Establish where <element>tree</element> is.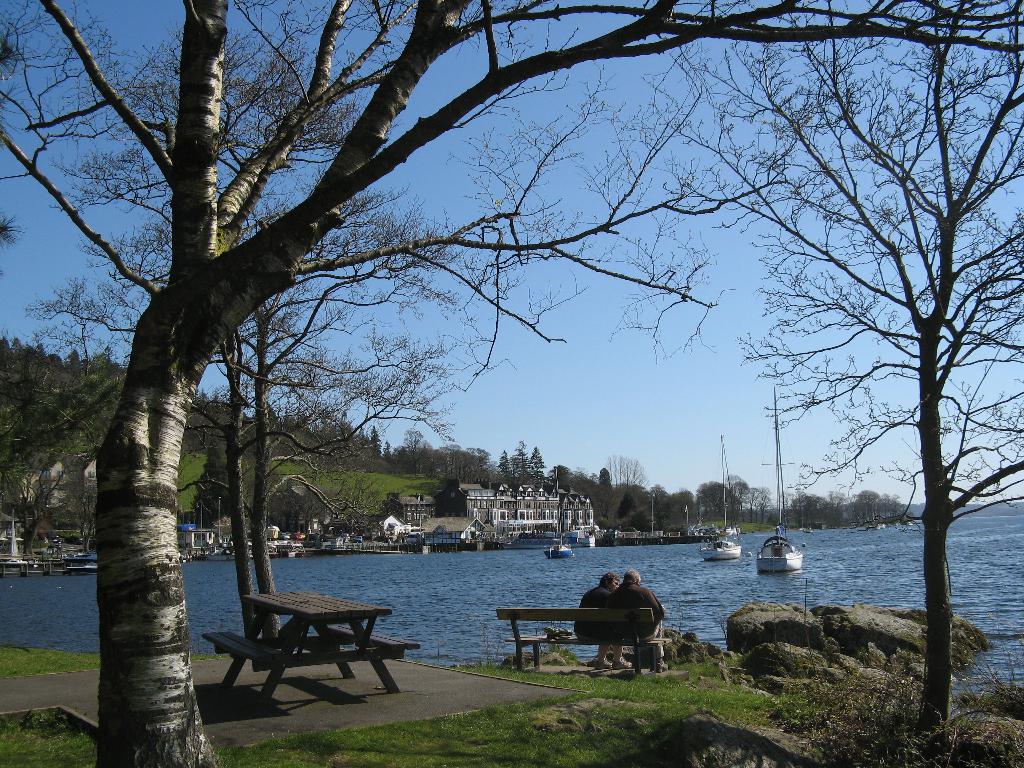
Established at select_region(525, 433, 545, 492).
